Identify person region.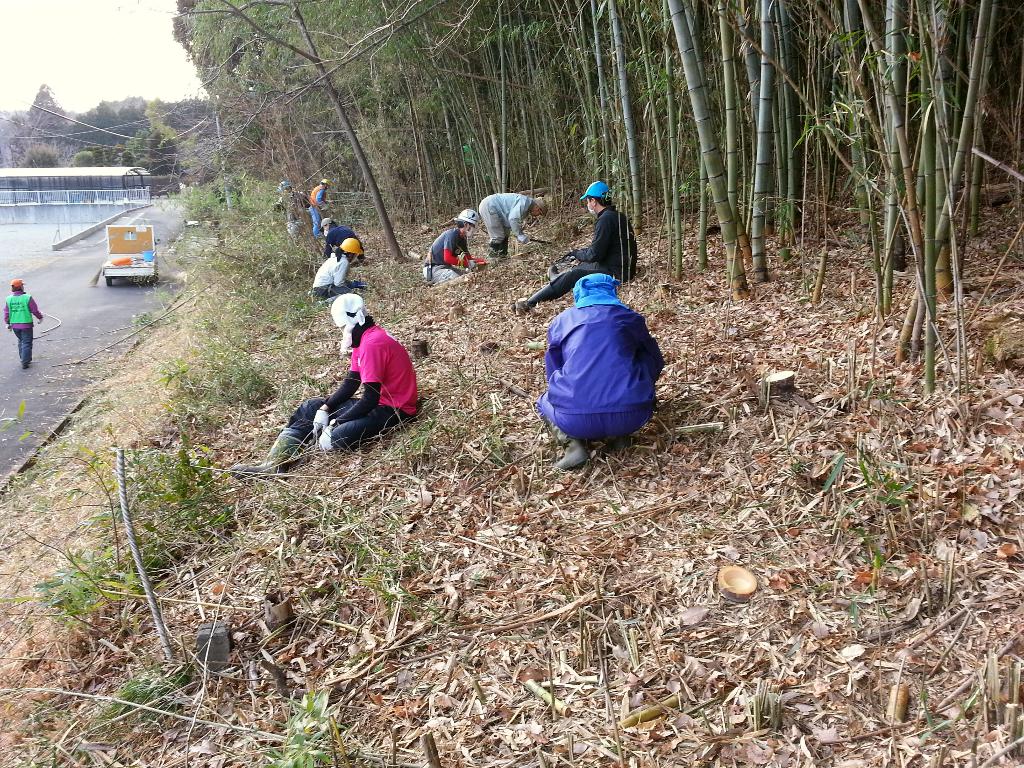
Region: (307, 233, 377, 304).
